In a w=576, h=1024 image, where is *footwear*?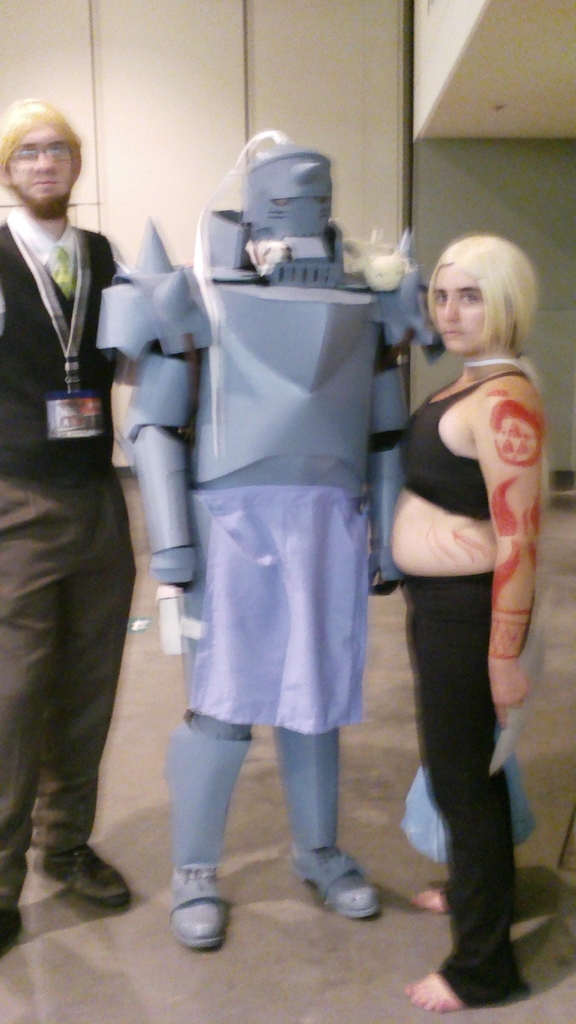
box=[0, 910, 25, 959].
